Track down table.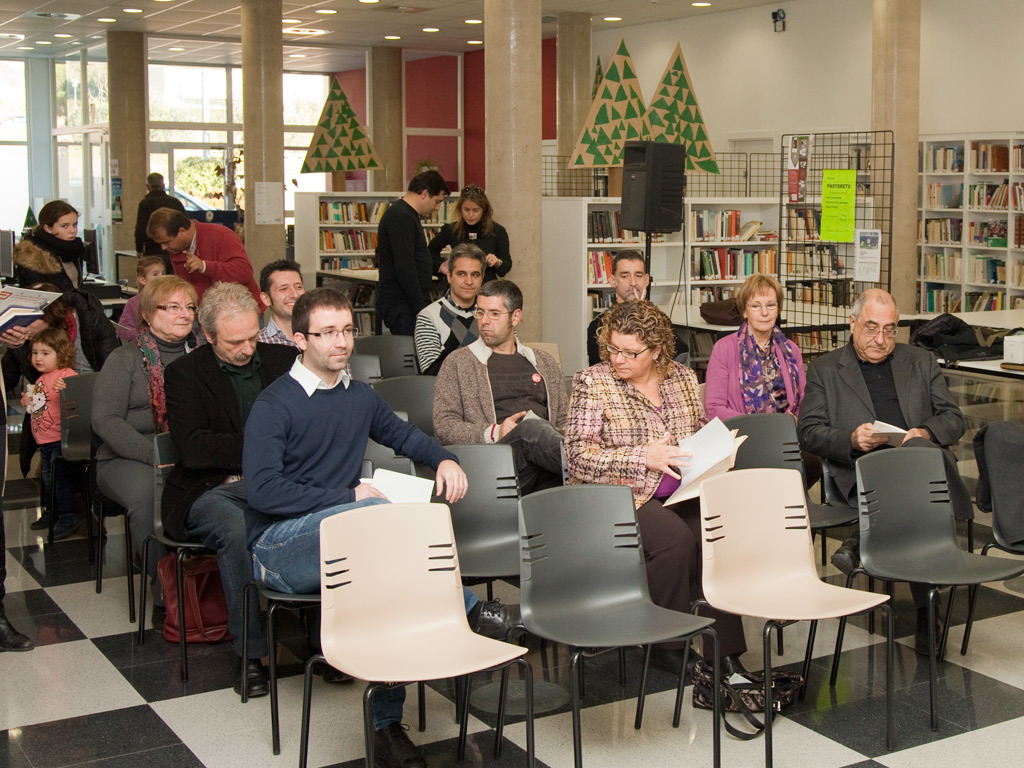
Tracked to [891, 292, 1023, 386].
